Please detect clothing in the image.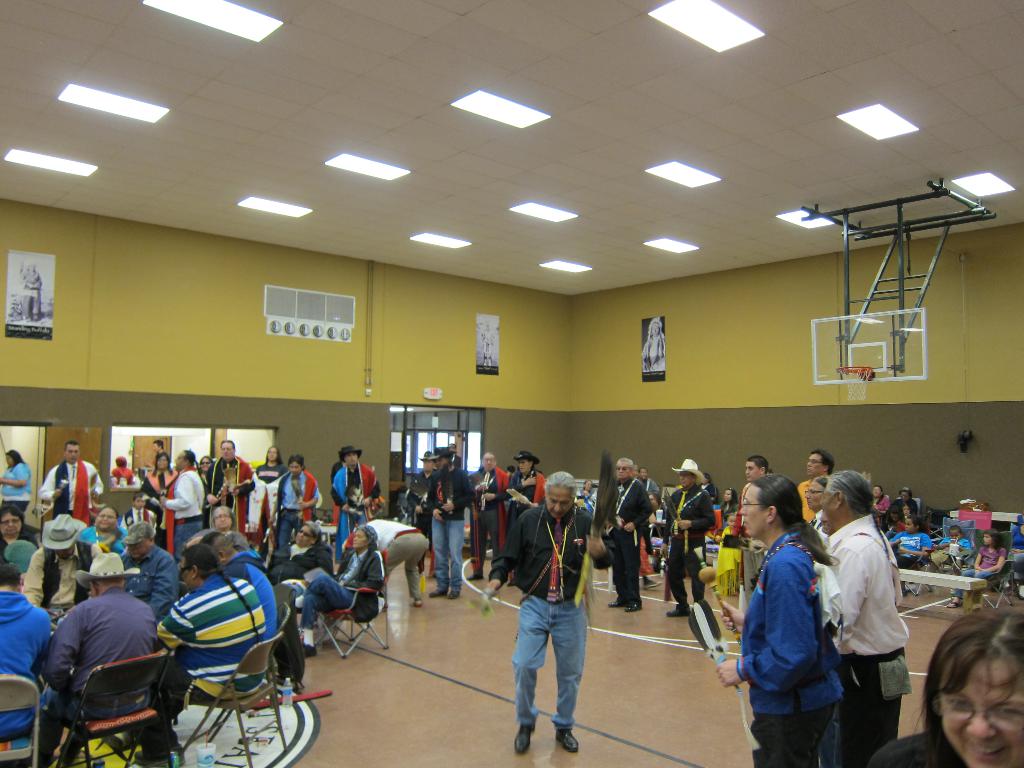
<bbox>253, 460, 286, 529</bbox>.
